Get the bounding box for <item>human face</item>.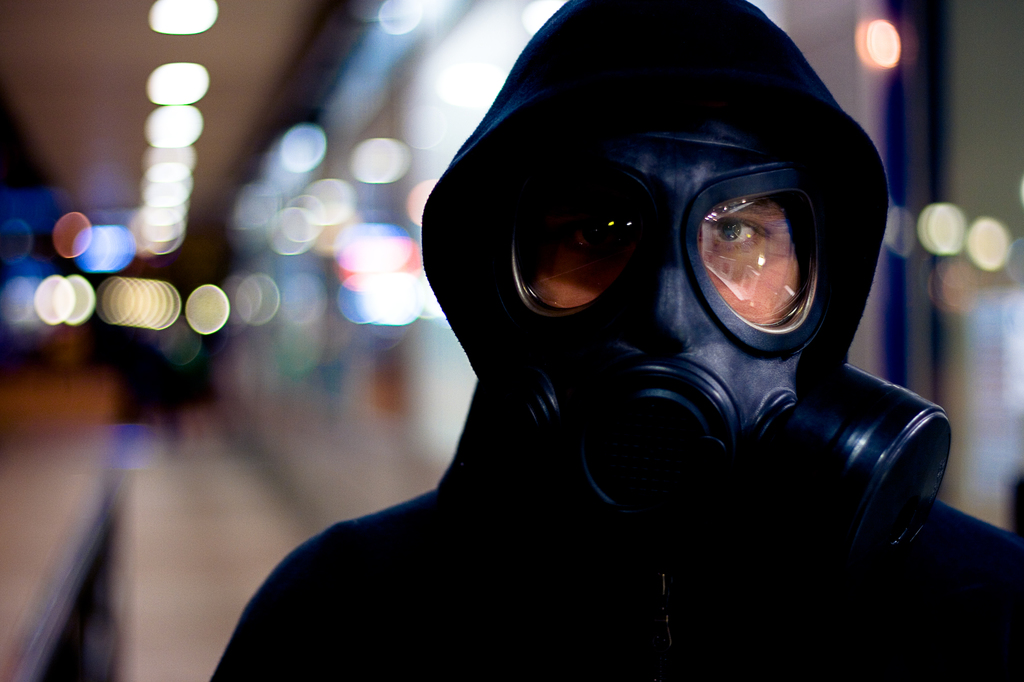
rect(506, 99, 808, 481).
